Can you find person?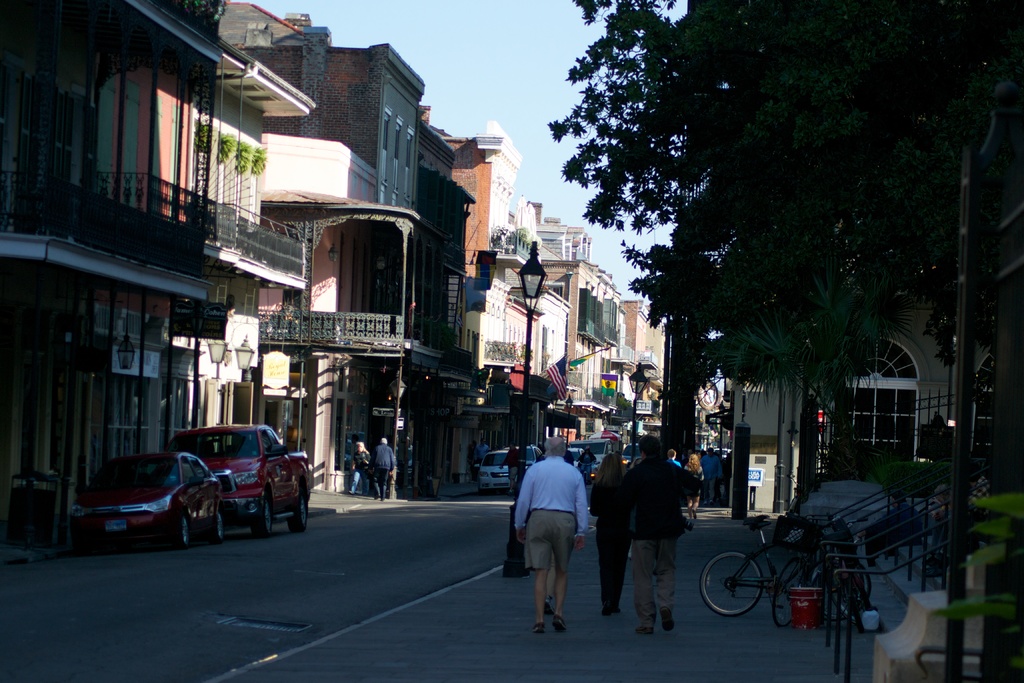
Yes, bounding box: l=584, t=454, r=636, b=619.
